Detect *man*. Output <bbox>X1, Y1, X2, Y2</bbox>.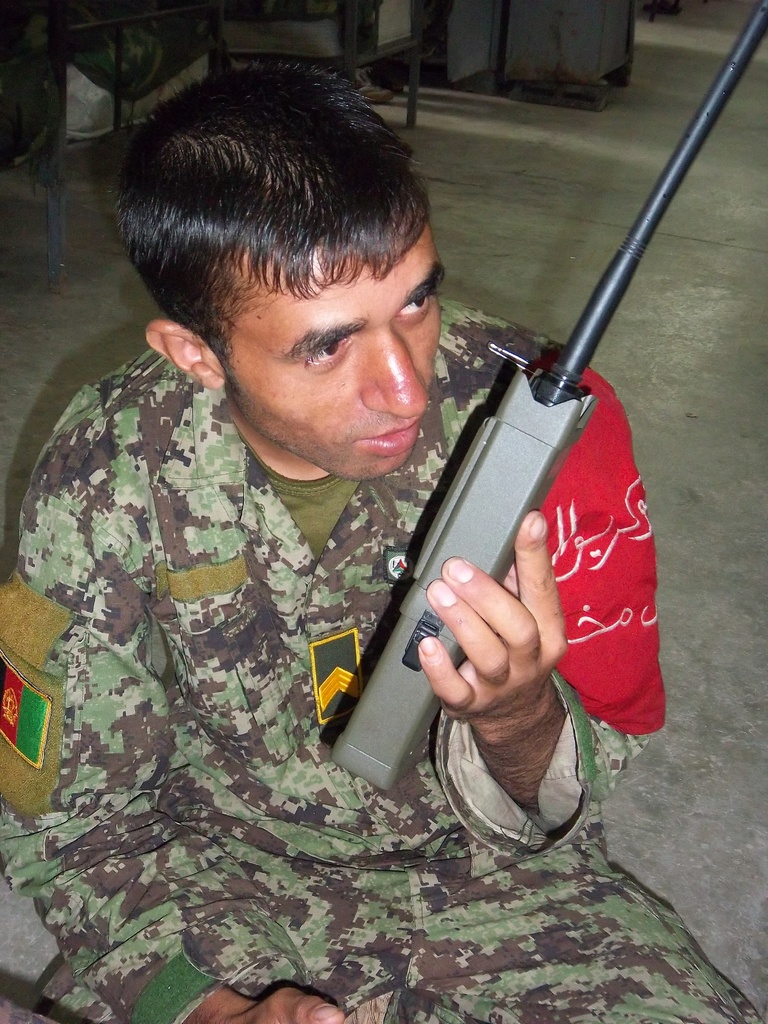
<bbox>0, 64, 767, 1023</bbox>.
